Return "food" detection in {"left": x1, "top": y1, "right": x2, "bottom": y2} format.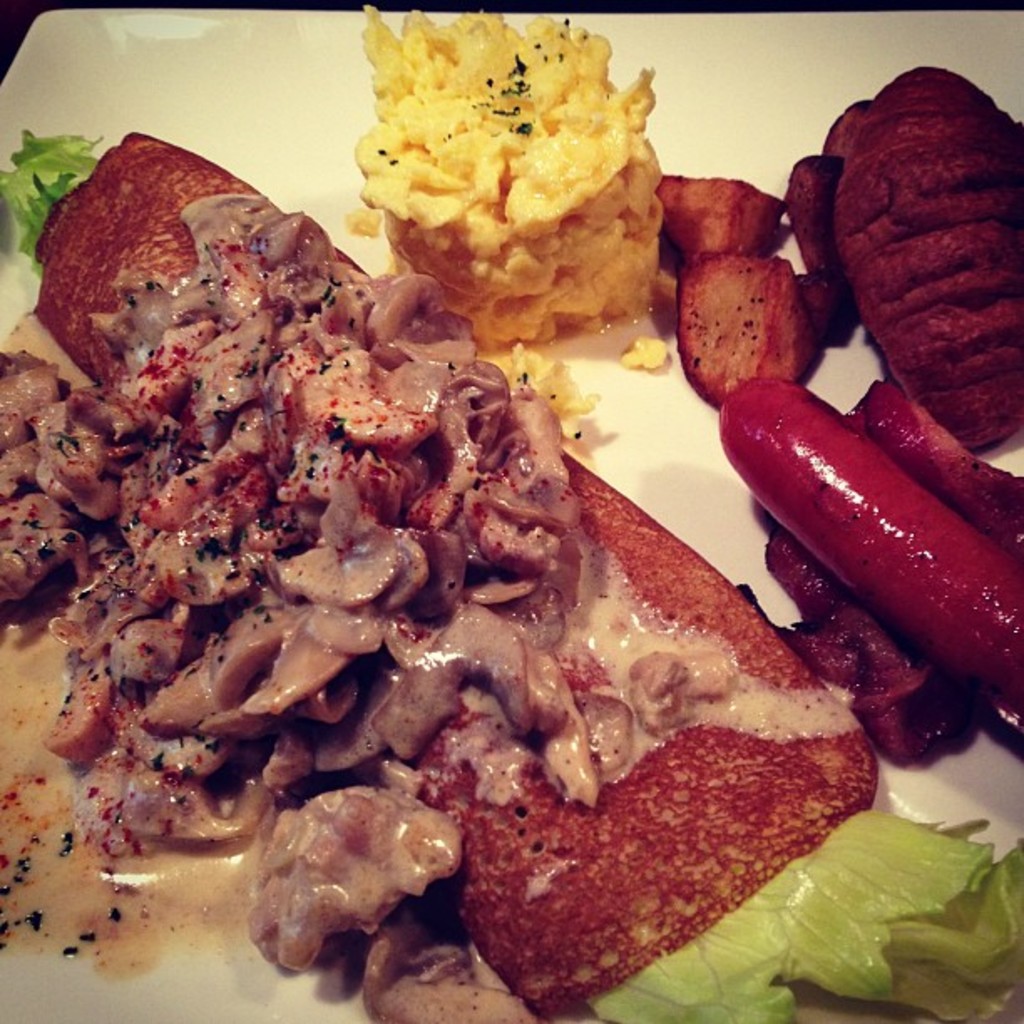
{"left": 0, "top": 3, "right": 1022, "bottom": 1022}.
